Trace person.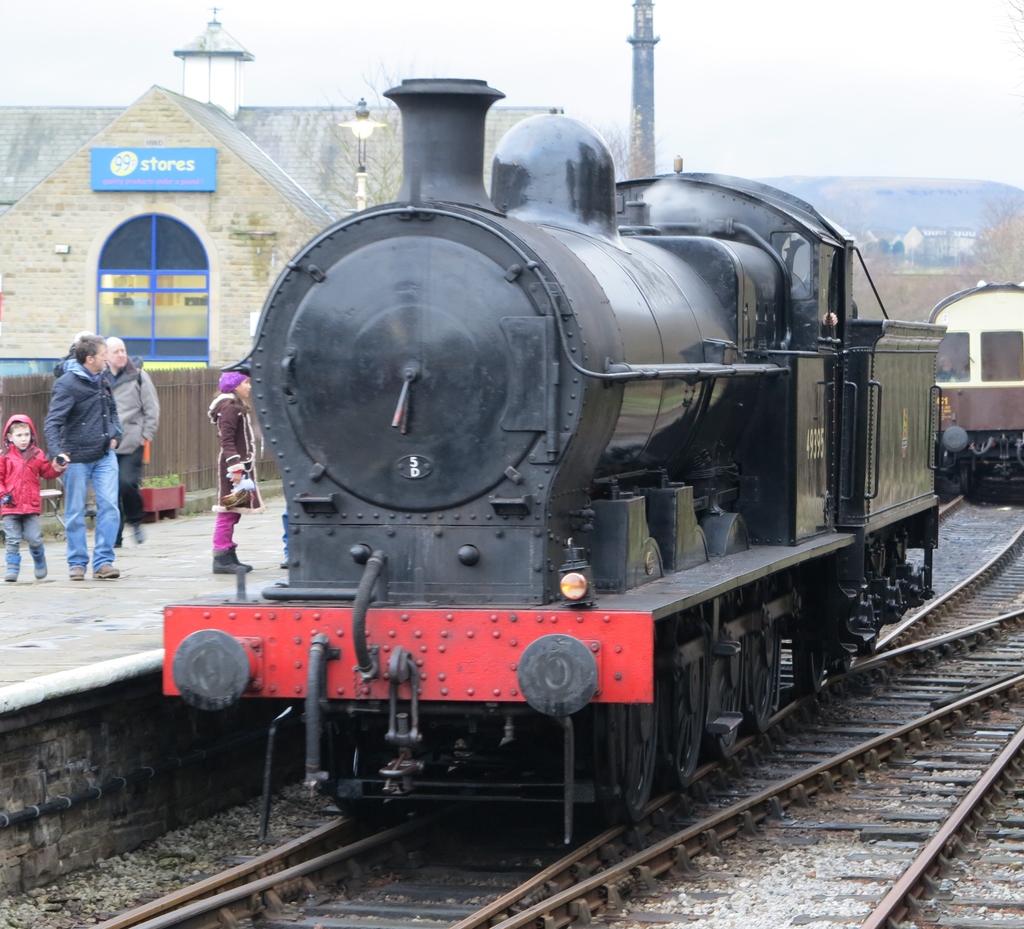
Traced to <bbox>38, 298, 136, 582</bbox>.
